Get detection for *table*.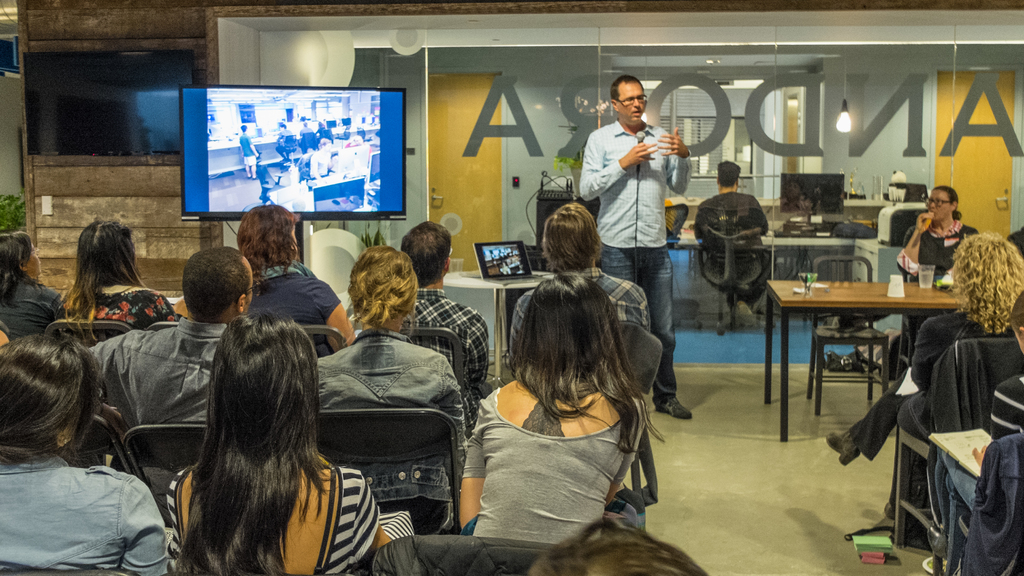
Detection: [x1=766, y1=272, x2=961, y2=442].
